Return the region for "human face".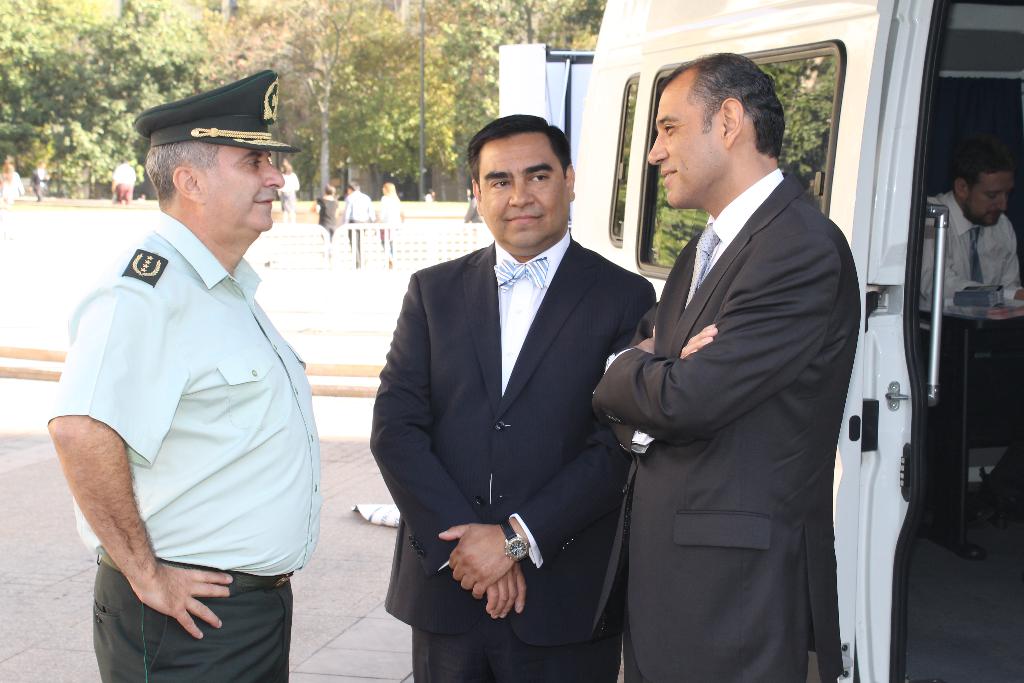
{"x1": 205, "y1": 147, "x2": 282, "y2": 248}.
